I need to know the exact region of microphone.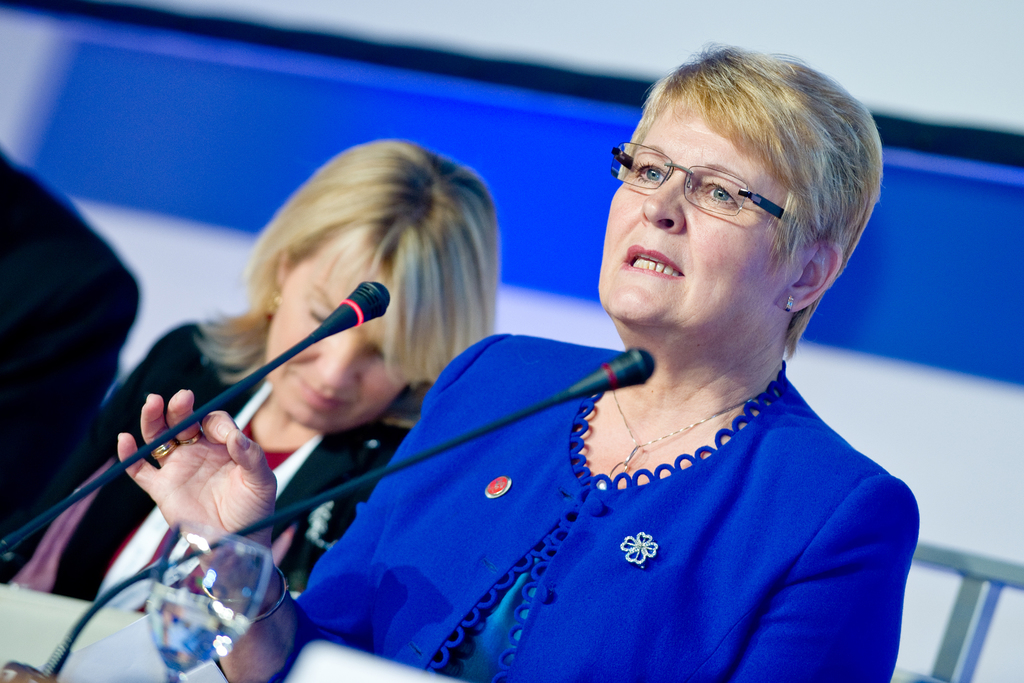
Region: bbox(26, 345, 657, 682).
